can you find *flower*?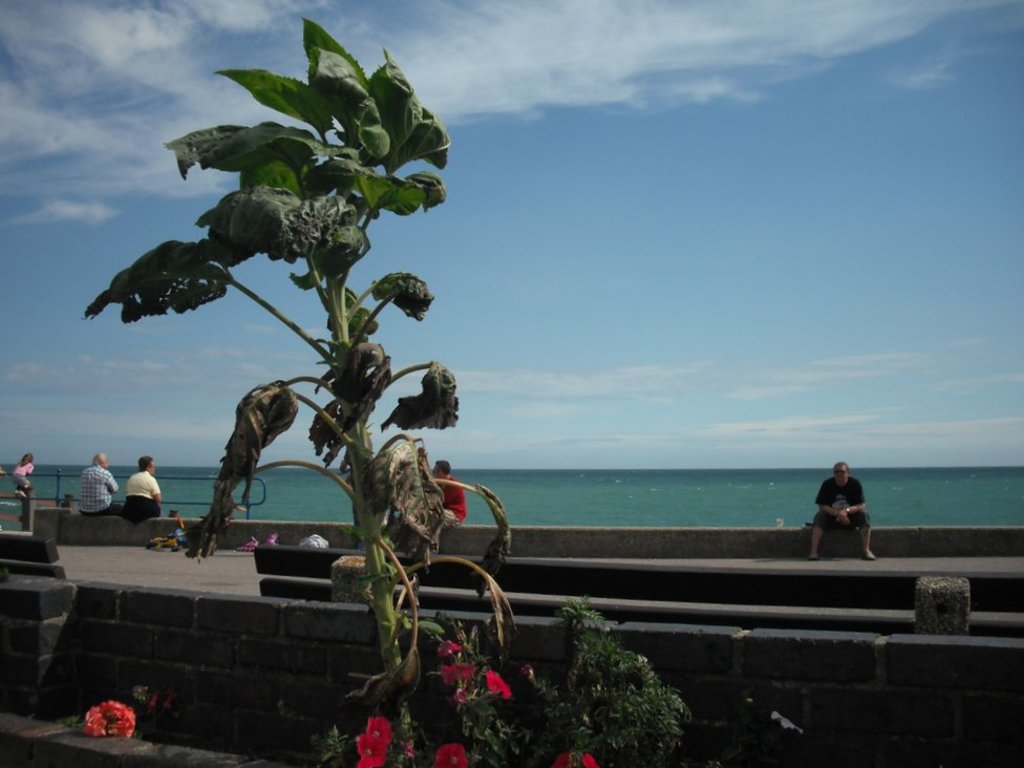
Yes, bounding box: x1=488 y1=670 x2=513 y2=699.
